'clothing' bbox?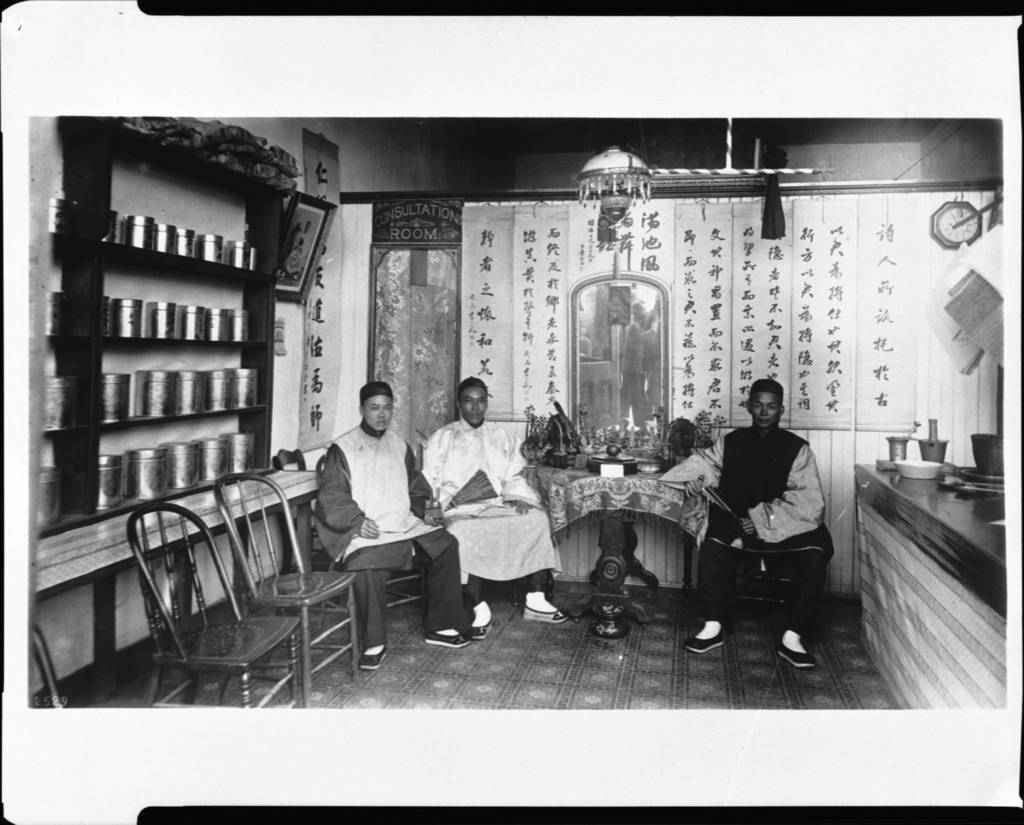
BBox(665, 411, 839, 652)
